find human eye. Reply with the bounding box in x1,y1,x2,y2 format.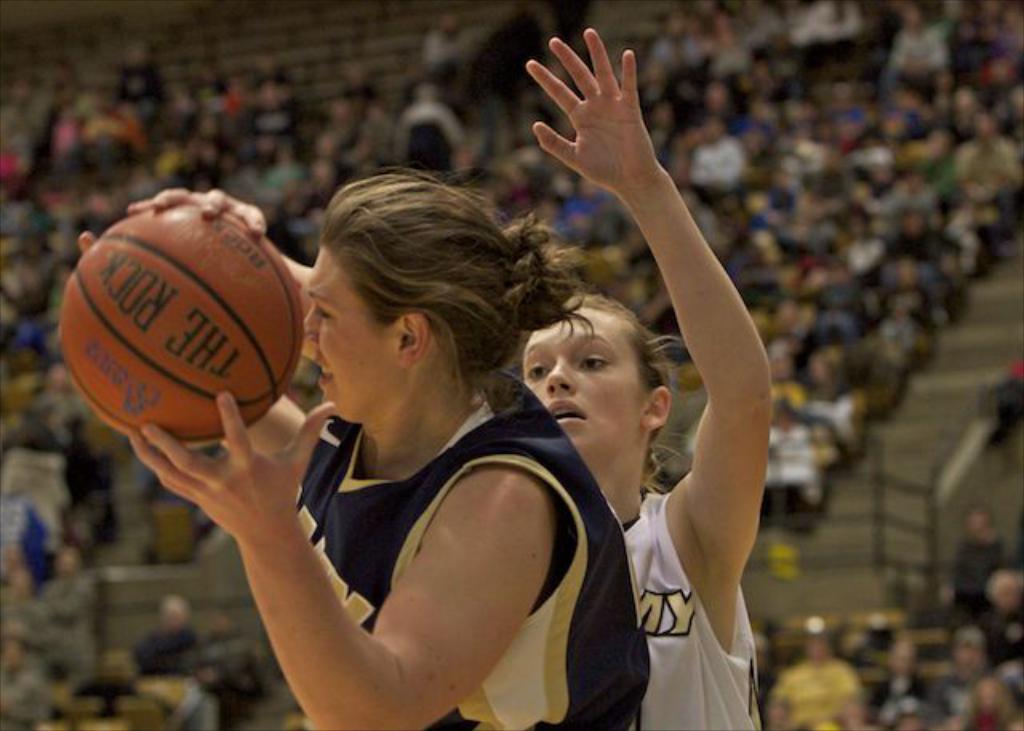
574,352,610,368.
